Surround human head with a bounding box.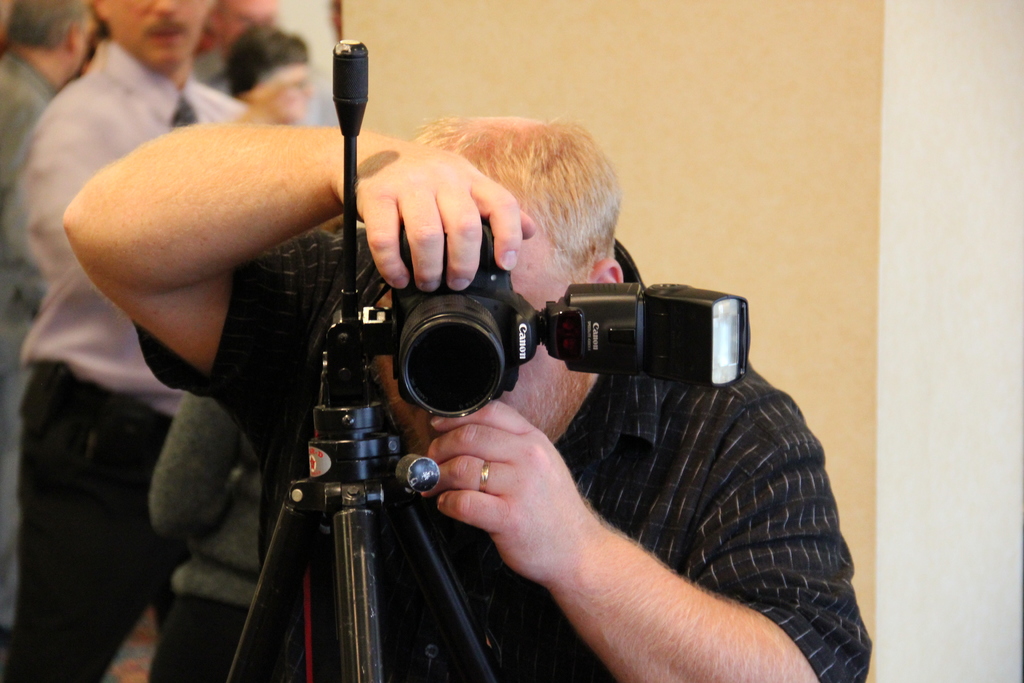
rect(1, 0, 92, 74).
